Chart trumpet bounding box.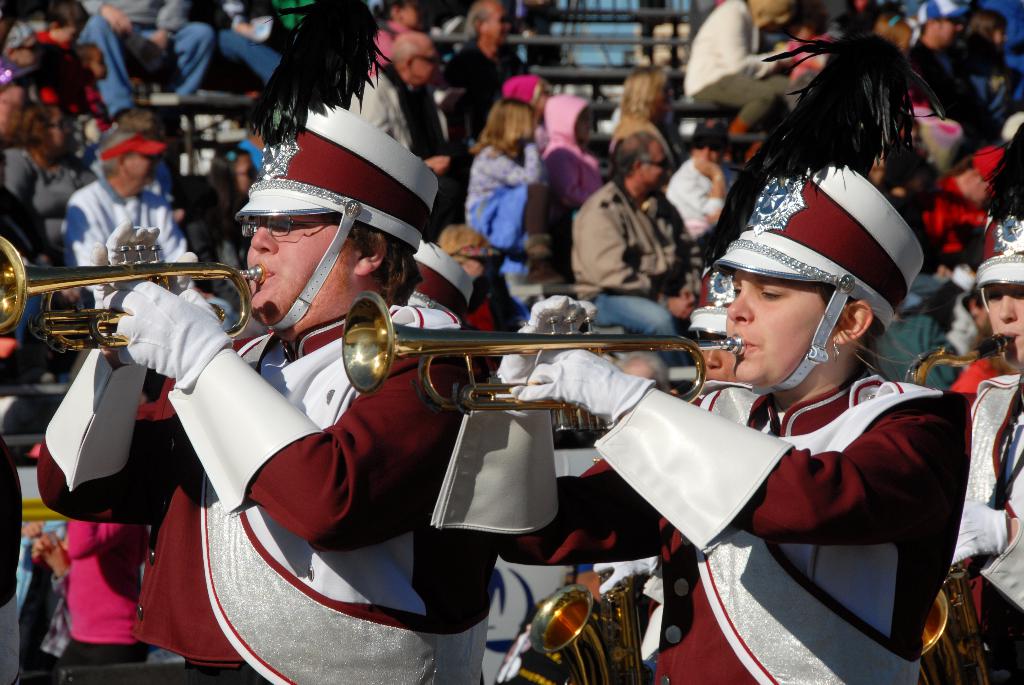
Charted: 338, 292, 742, 433.
